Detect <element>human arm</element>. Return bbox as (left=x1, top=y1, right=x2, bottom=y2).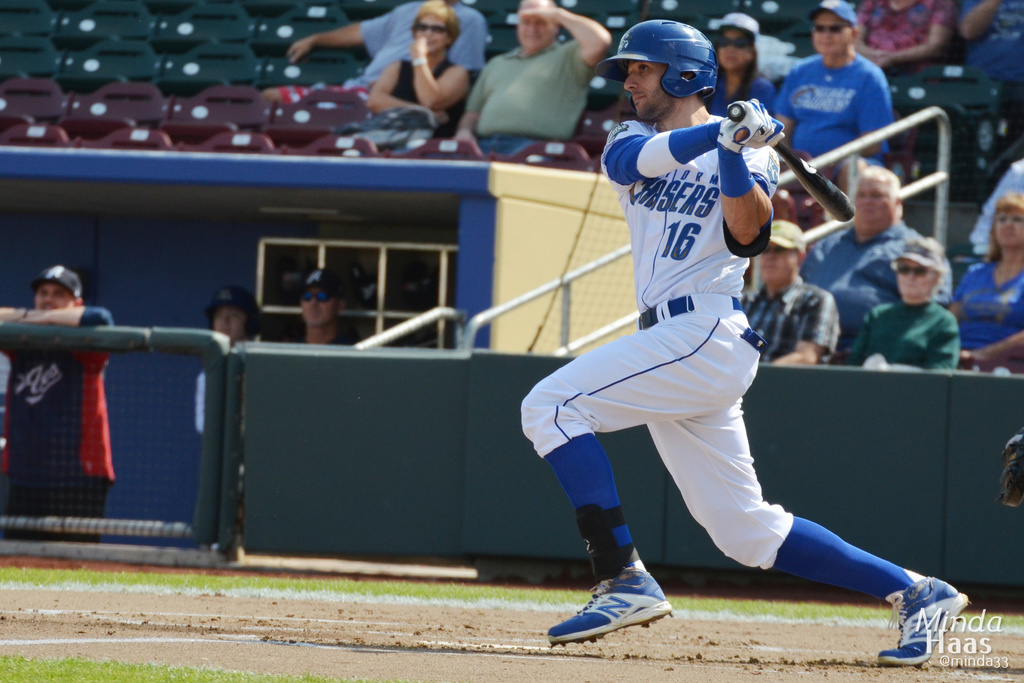
(left=956, top=0, right=1006, bottom=42).
